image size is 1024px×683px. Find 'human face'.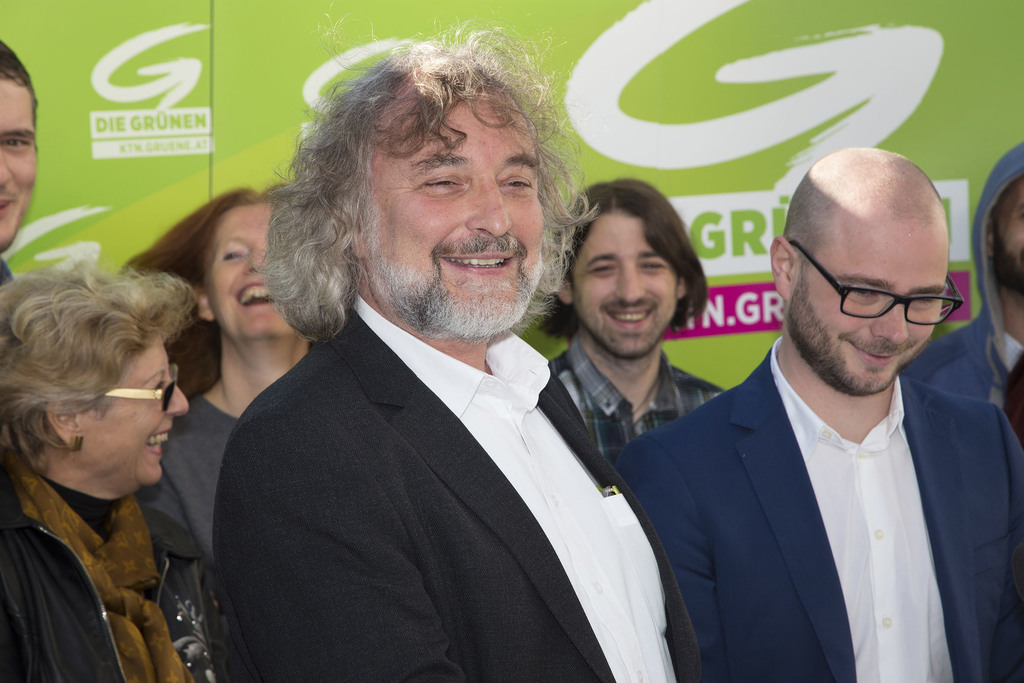
[left=93, top=342, right=186, bottom=486].
